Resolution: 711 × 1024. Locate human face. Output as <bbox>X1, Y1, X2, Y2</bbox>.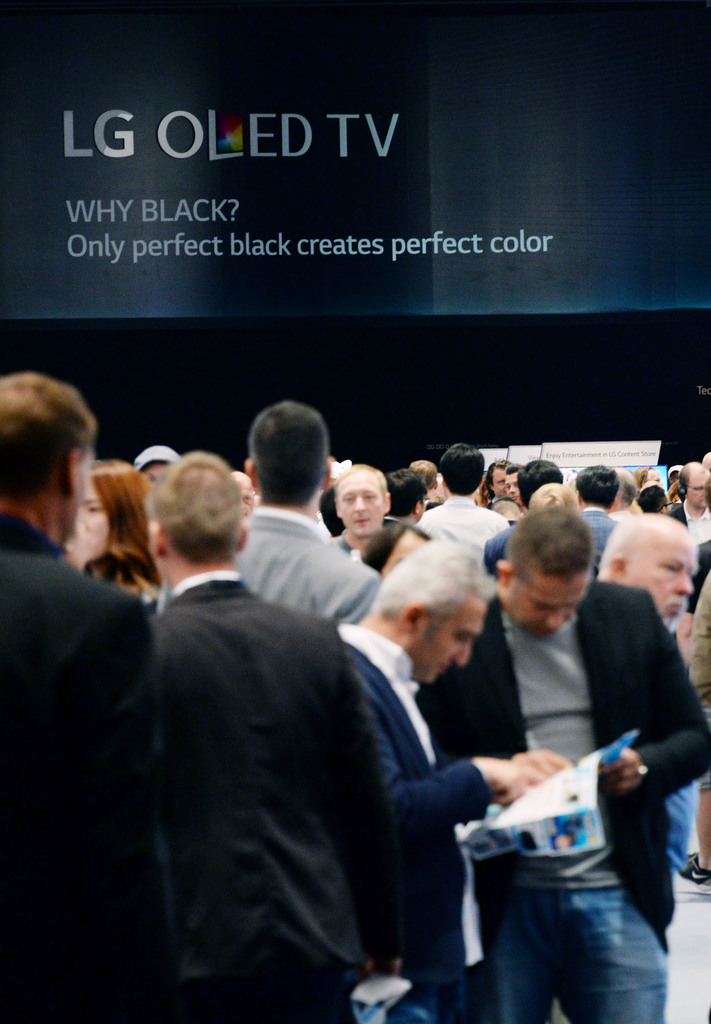
<bbox>491, 468, 505, 496</bbox>.
